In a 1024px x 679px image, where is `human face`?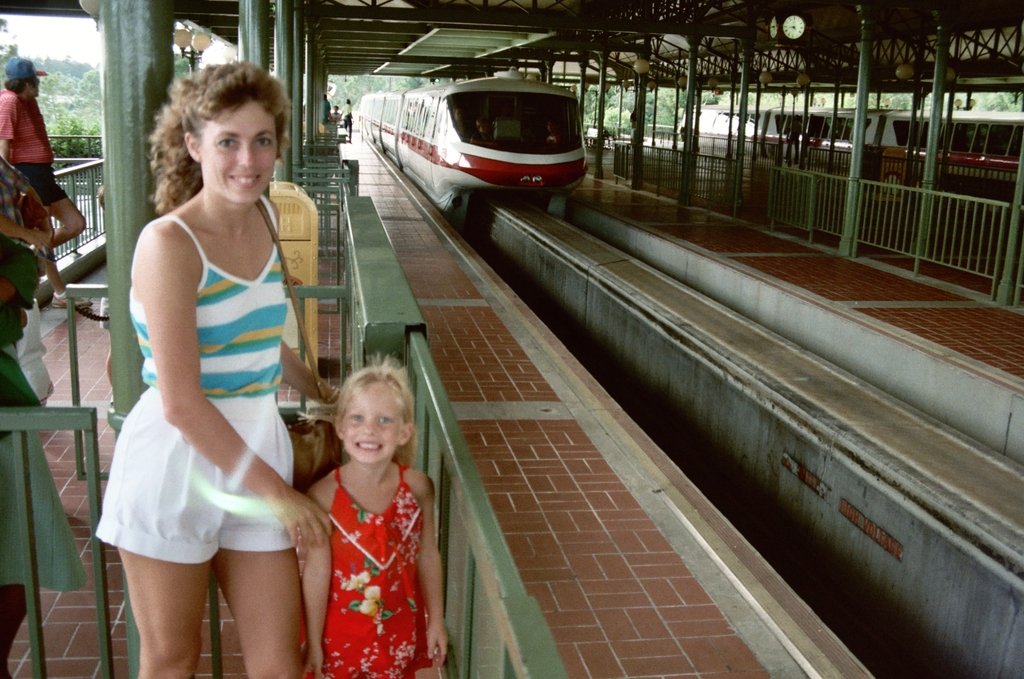
Rect(27, 80, 52, 107).
